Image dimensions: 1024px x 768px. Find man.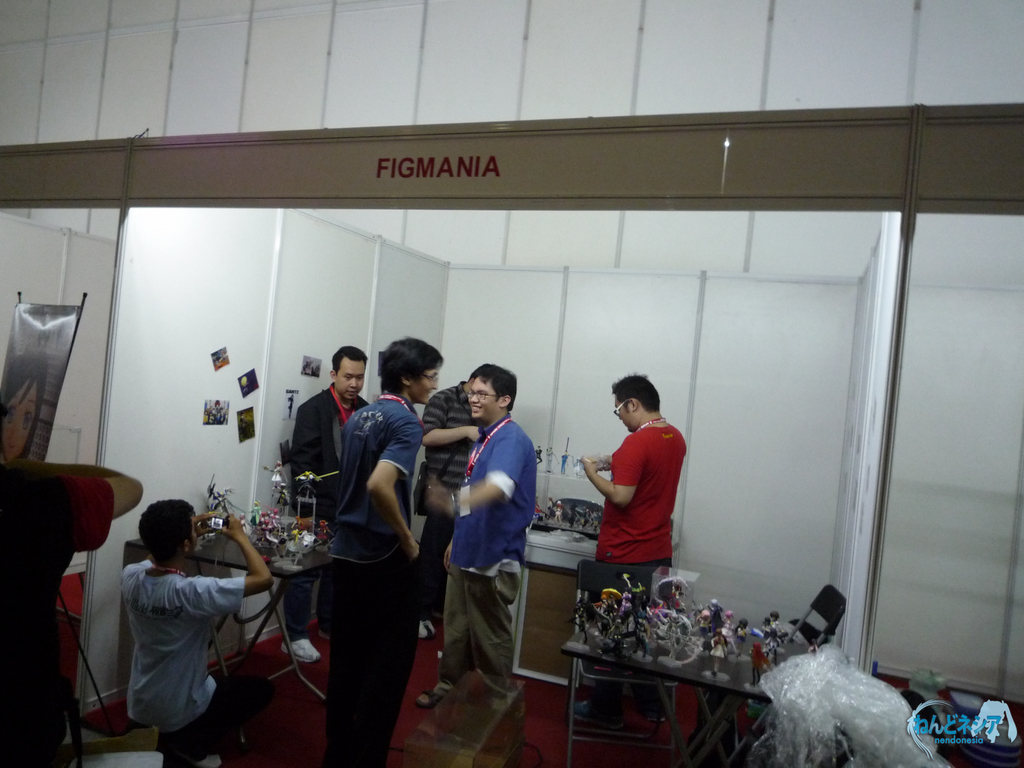
crop(420, 374, 488, 585).
